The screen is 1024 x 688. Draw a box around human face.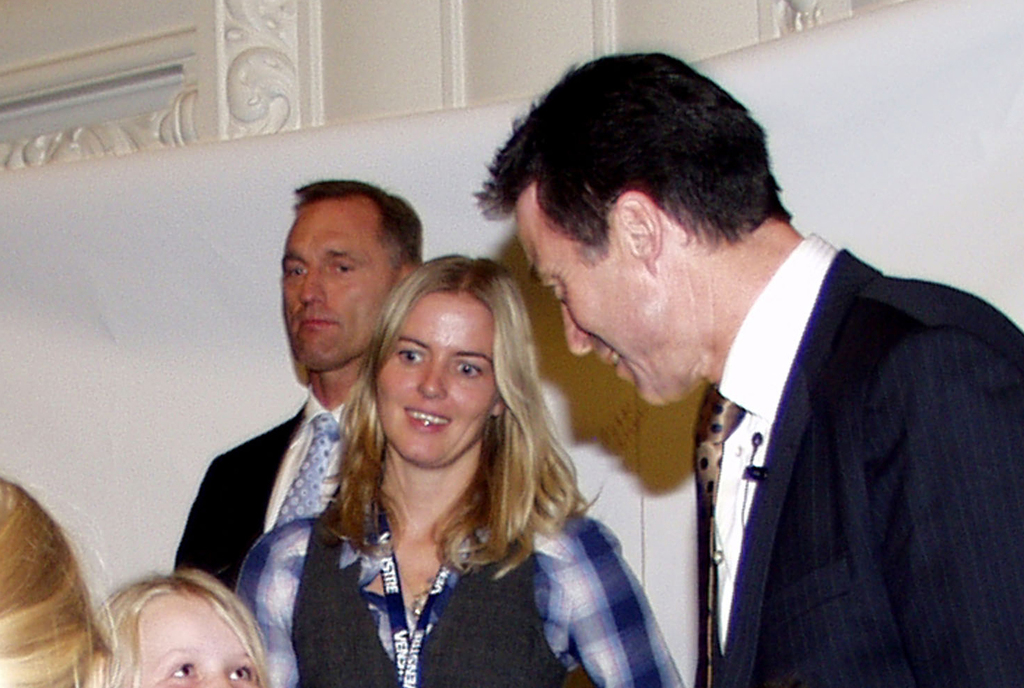
region(138, 595, 262, 687).
